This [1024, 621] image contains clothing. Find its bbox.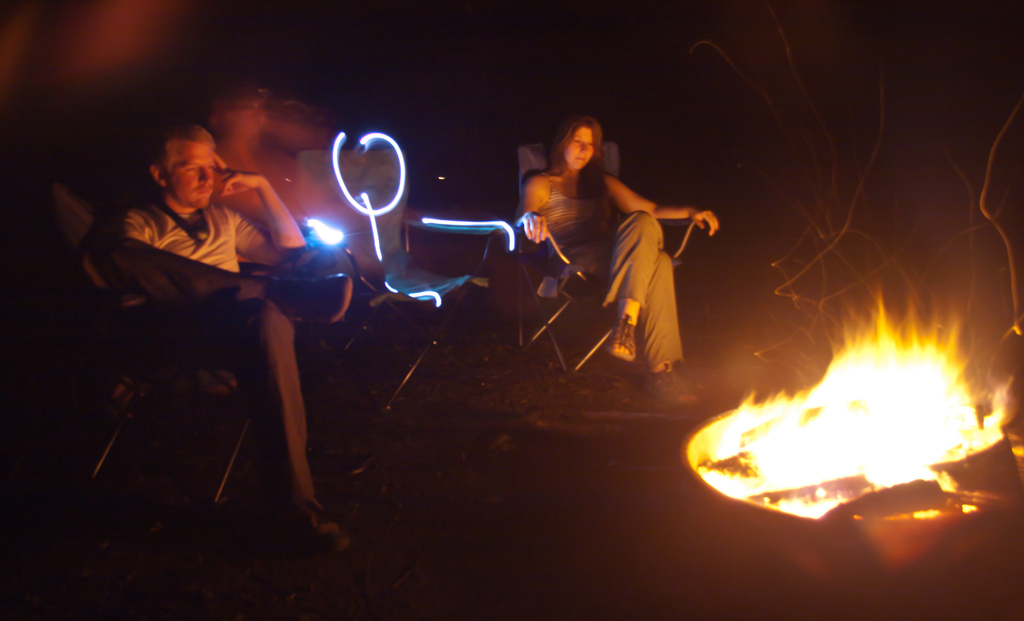
BBox(535, 168, 687, 373).
